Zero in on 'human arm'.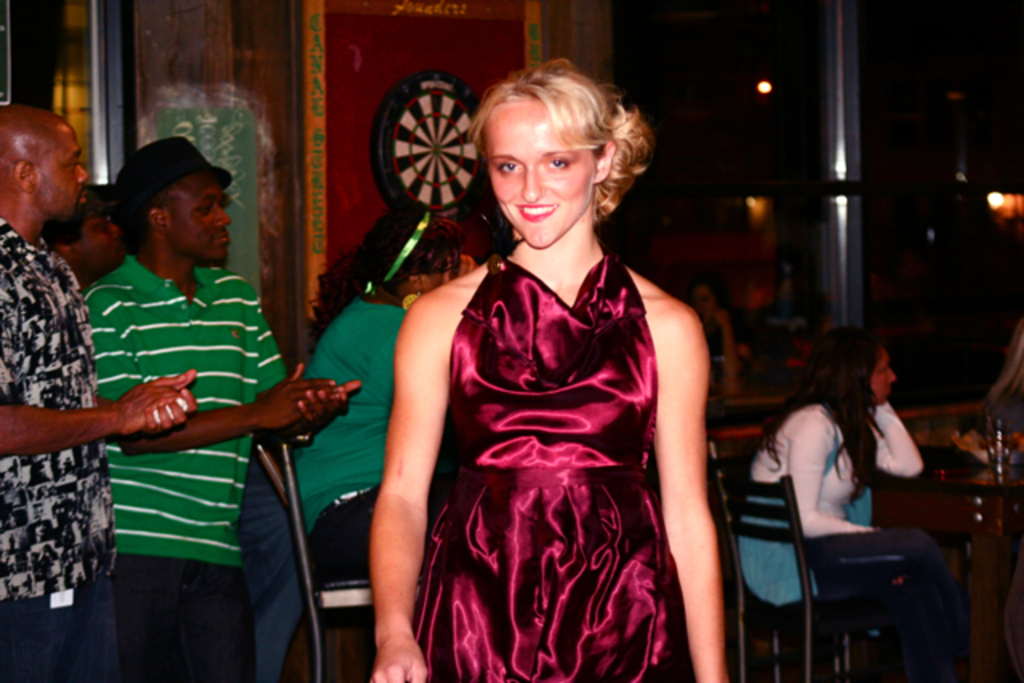
Zeroed in: {"x1": 786, "y1": 414, "x2": 870, "y2": 534}.
